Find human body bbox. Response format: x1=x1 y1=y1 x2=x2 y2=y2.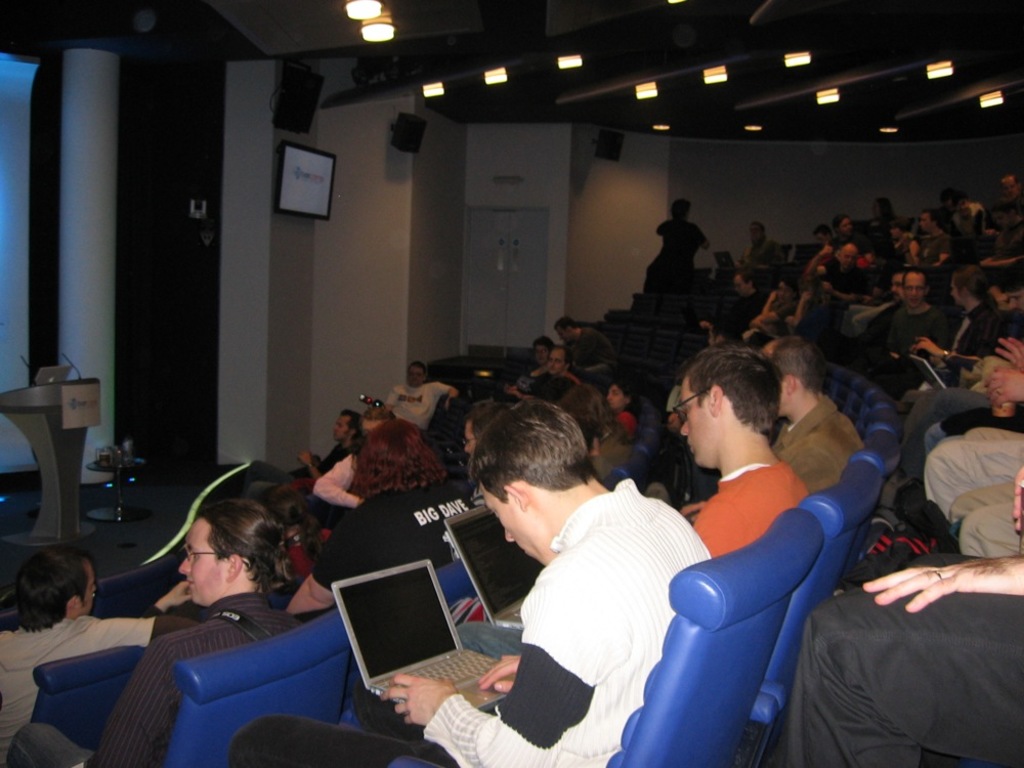
x1=0 y1=546 x2=197 y2=767.
